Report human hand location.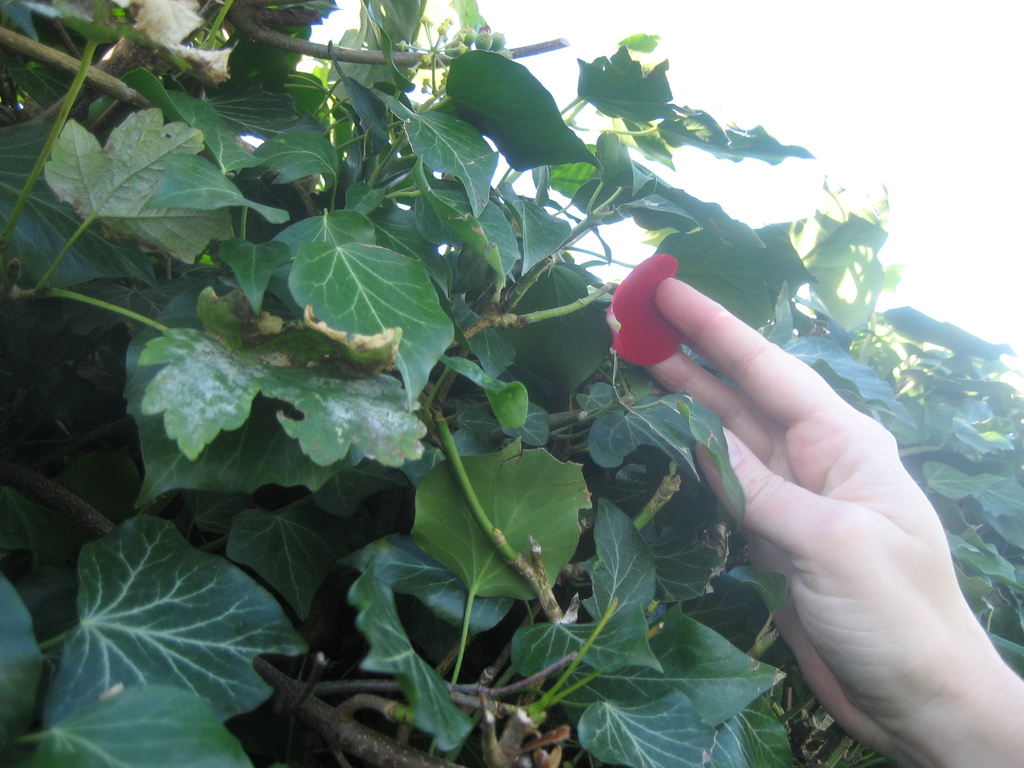
Report: 632/280/1016/767.
